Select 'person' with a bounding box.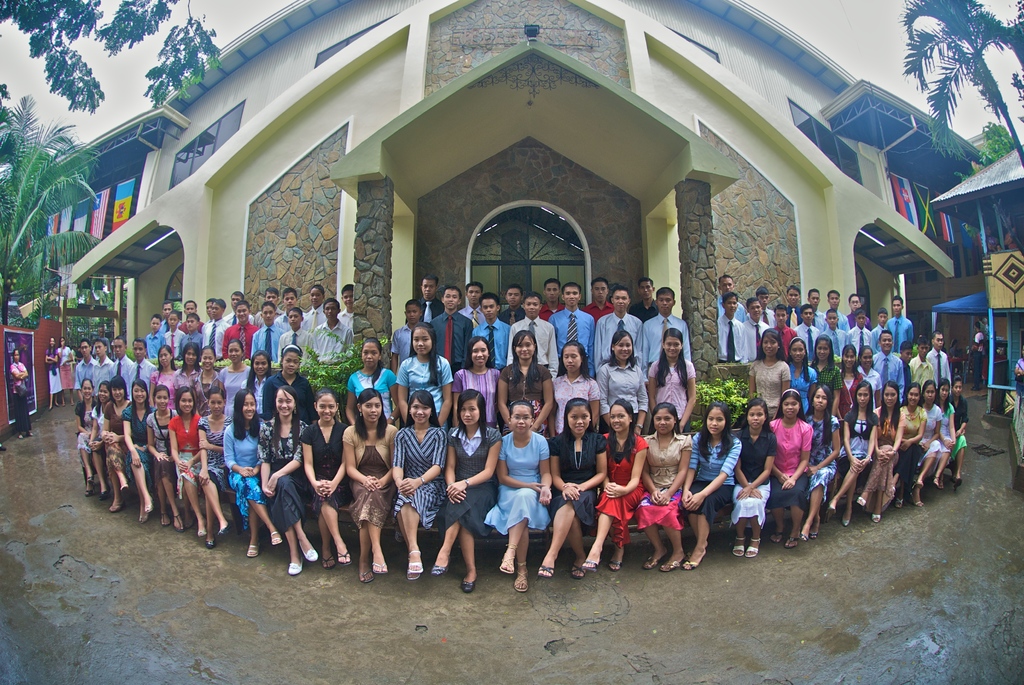
box(144, 382, 179, 532).
